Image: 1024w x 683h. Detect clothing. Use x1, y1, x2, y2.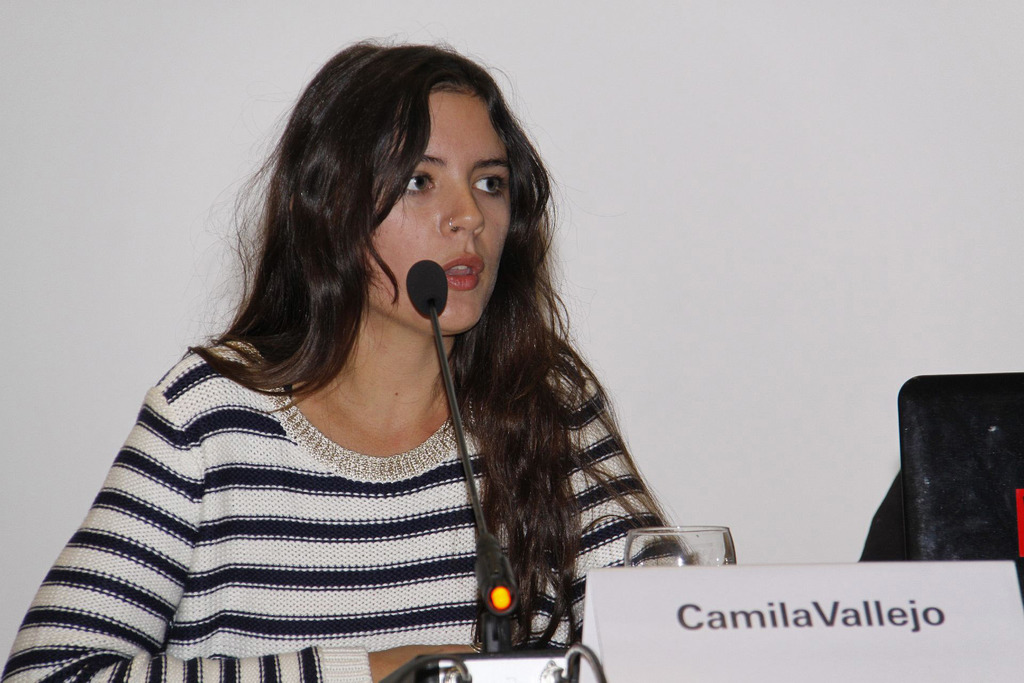
0, 325, 701, 682.
